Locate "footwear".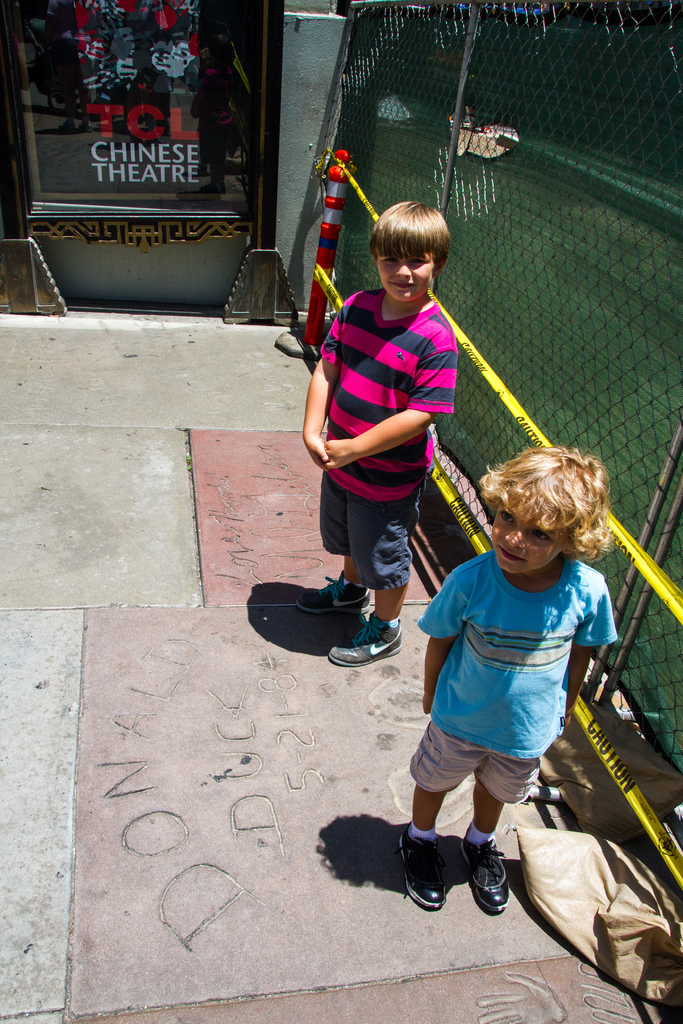
Bounding box: detection(392, 829, 443, 909).
